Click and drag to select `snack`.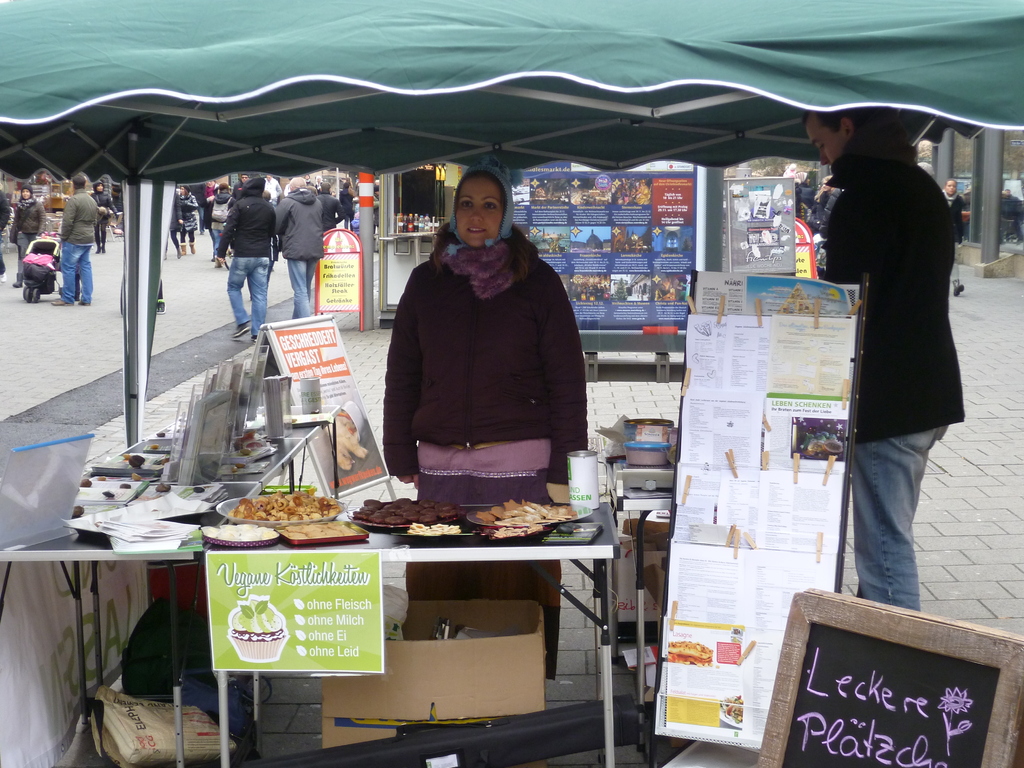
Selection: bbox=[486, 501, 511, 524].
